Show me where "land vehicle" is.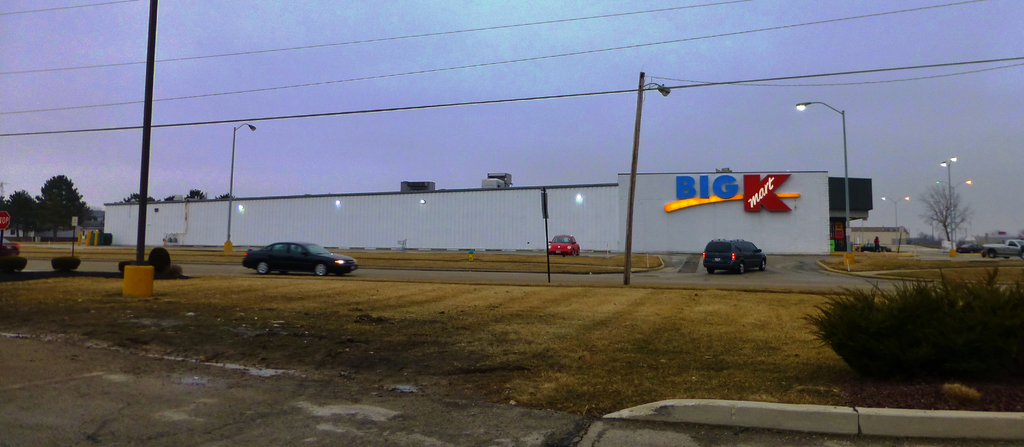
"land vehicle" is at l=0, t=240, r=22, b=264.
